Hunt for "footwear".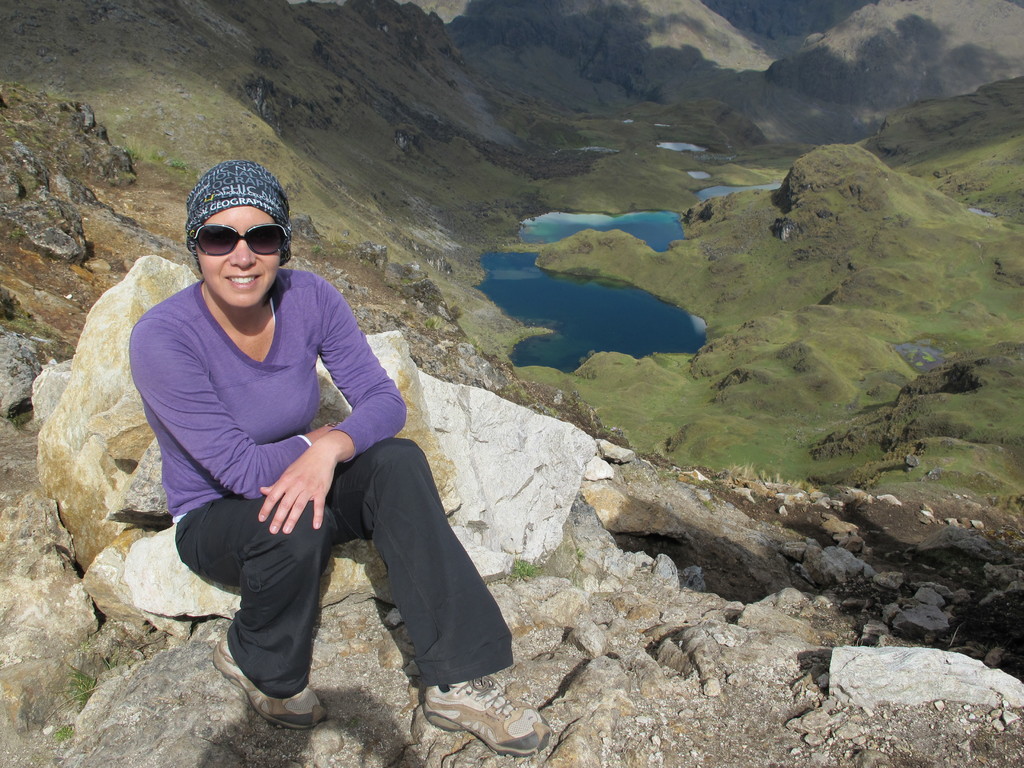
Hunted down at l=221, t=624, r=307, b=723.
